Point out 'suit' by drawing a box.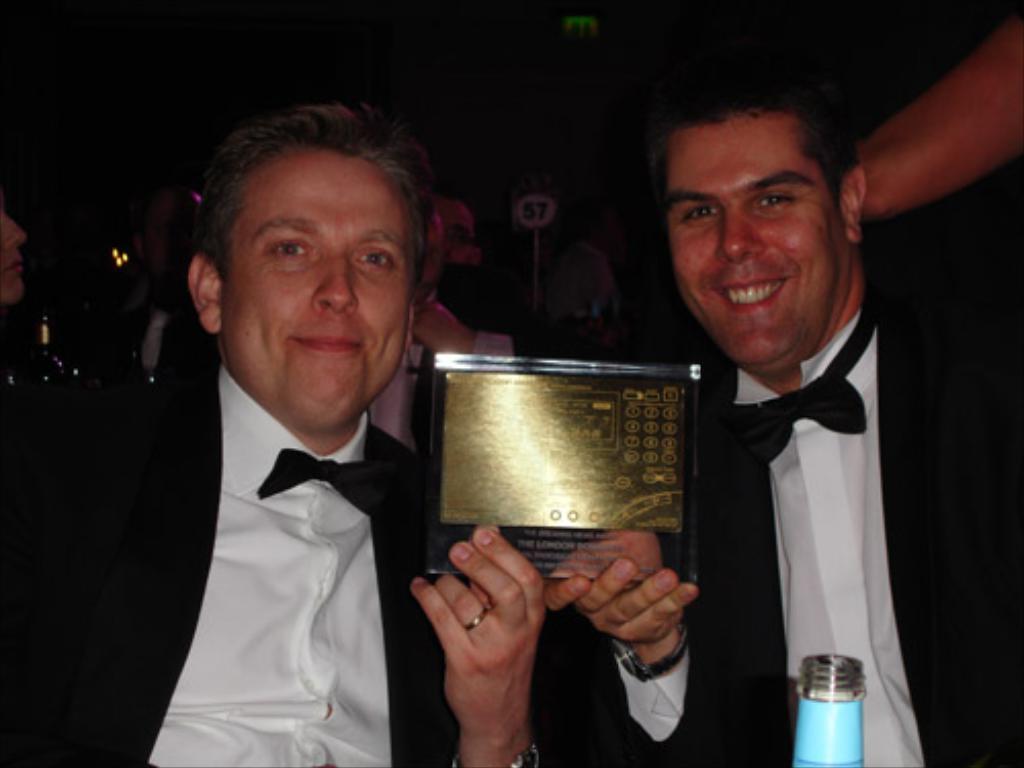
crop(647, 147, 956, 762).
